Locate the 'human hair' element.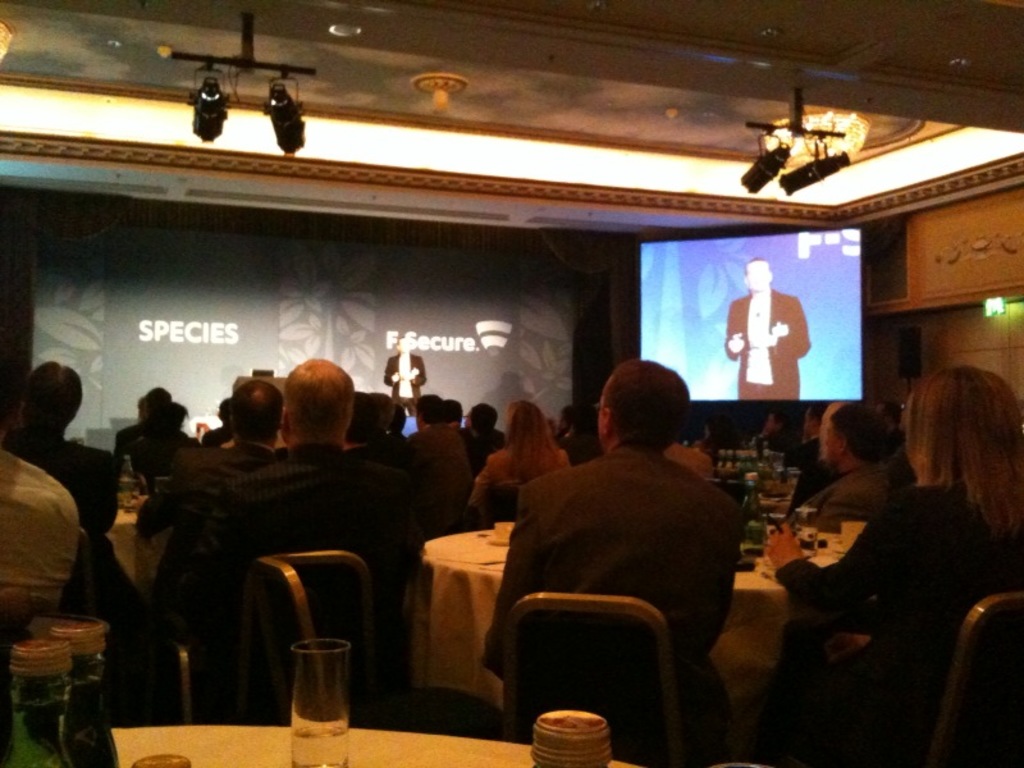
Element bbox: region(0, 334, 28, 430).
